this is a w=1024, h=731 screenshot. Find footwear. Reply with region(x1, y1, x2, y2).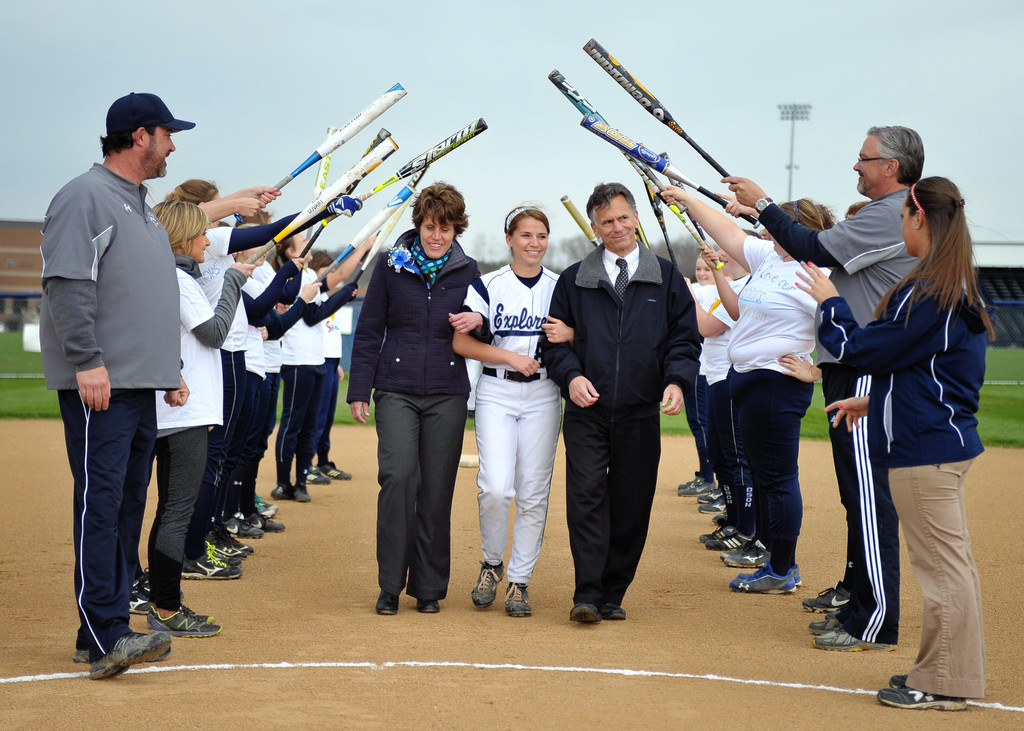
region(89, 631, 172, 680).
